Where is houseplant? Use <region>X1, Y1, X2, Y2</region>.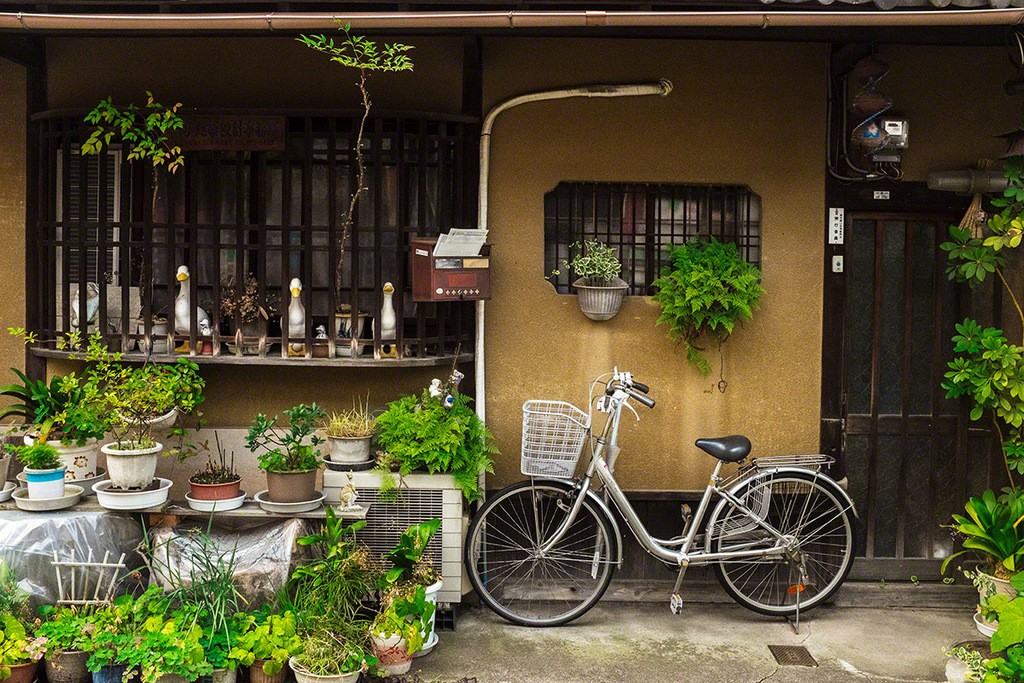
<region>539, 240, 622, 330</region>.
